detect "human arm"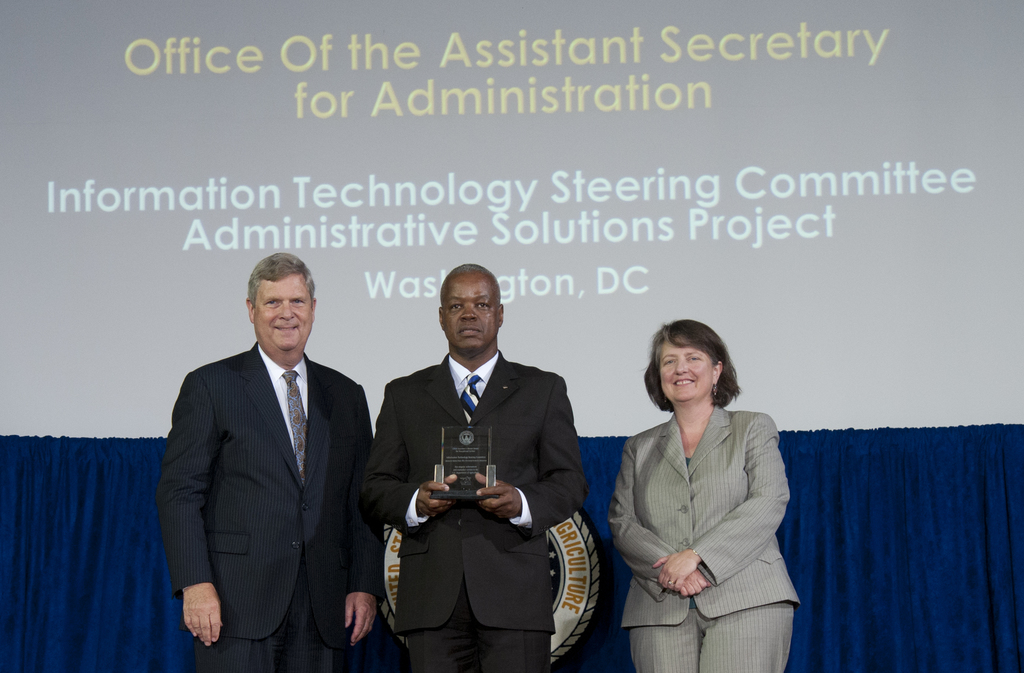
[left=609, top=440, right=711, bottom=596]
